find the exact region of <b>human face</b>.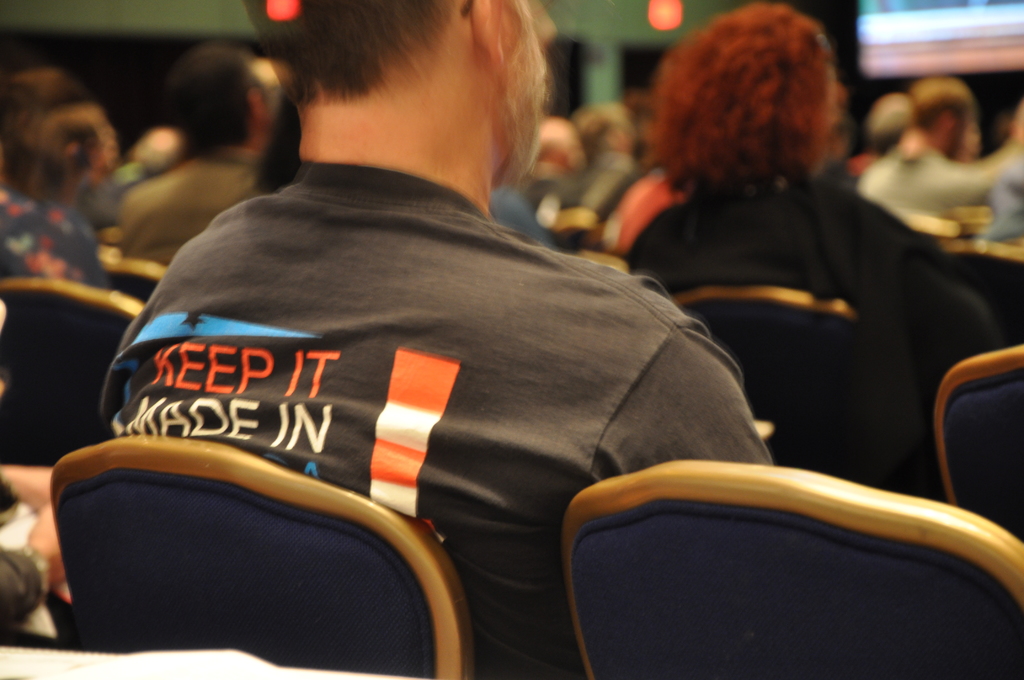
Exact region: {"x1": 505, "y1": 0, "x2": 554, "y2": 184}.
